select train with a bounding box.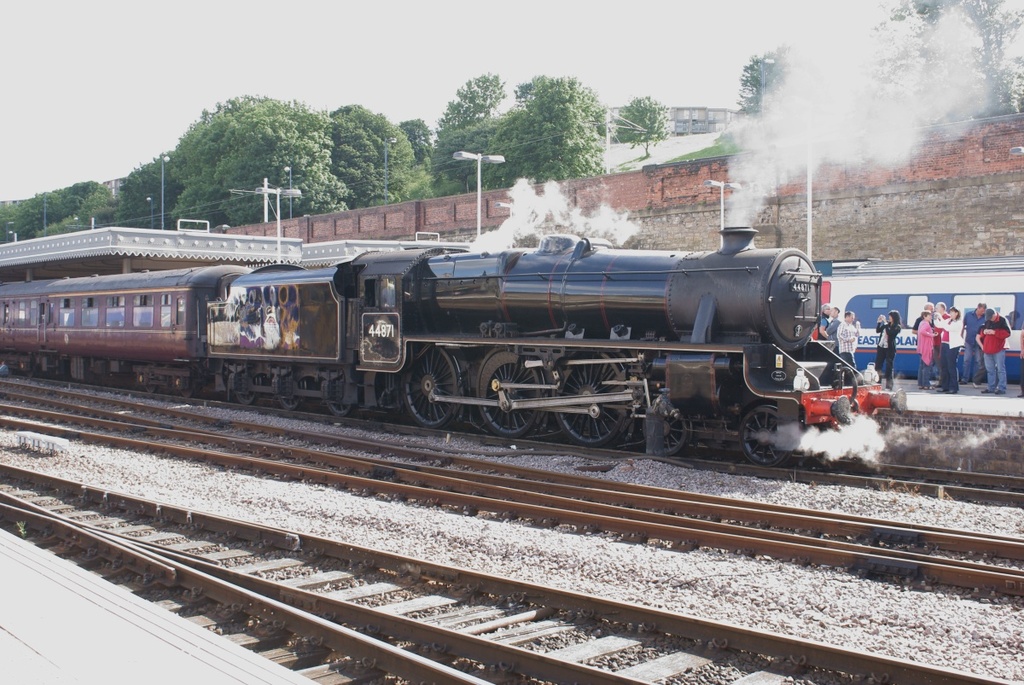
bbox=[0, 222, 899, 465].
